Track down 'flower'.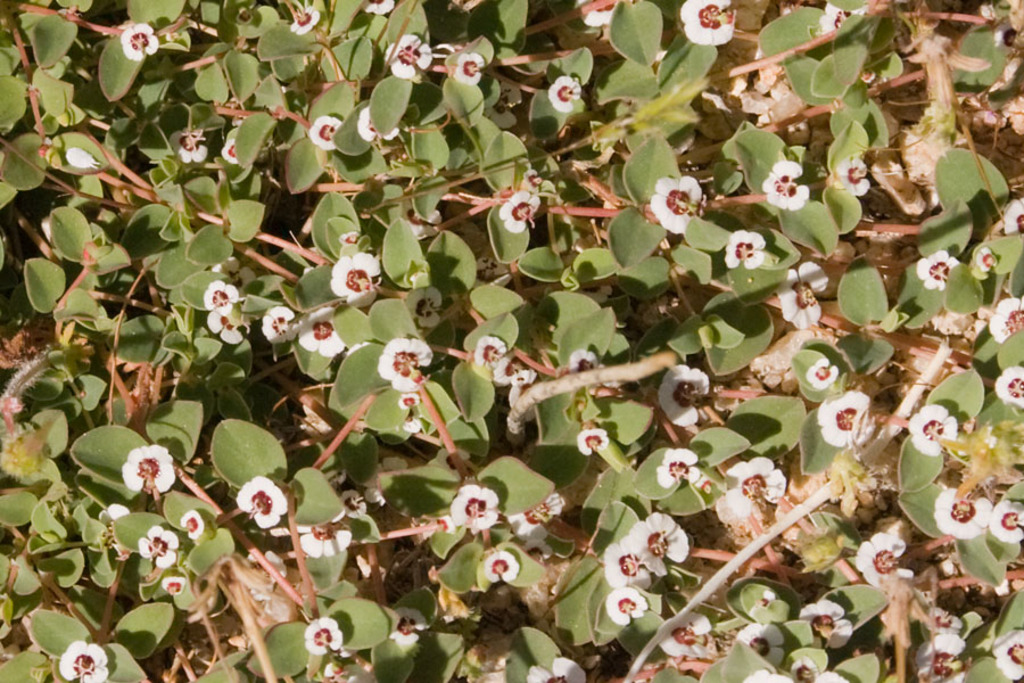
Tracked to {"x1": 164, "y1": 131, "x2": 212, "y2": 164}.
